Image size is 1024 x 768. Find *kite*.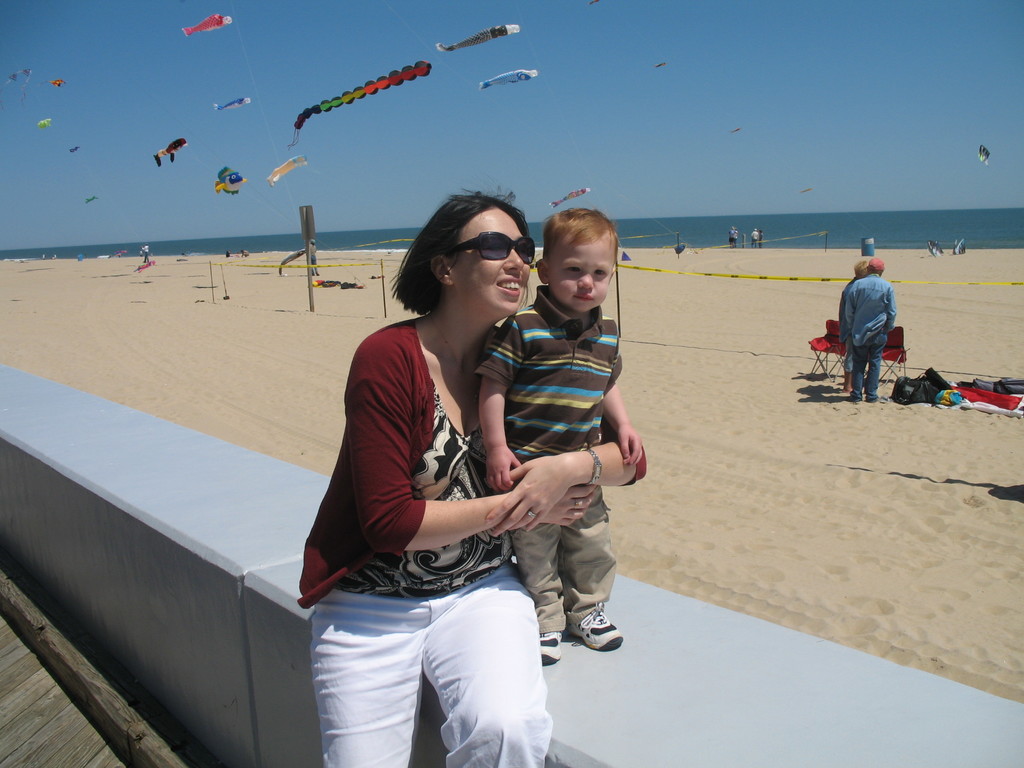
153:134:190:165.
